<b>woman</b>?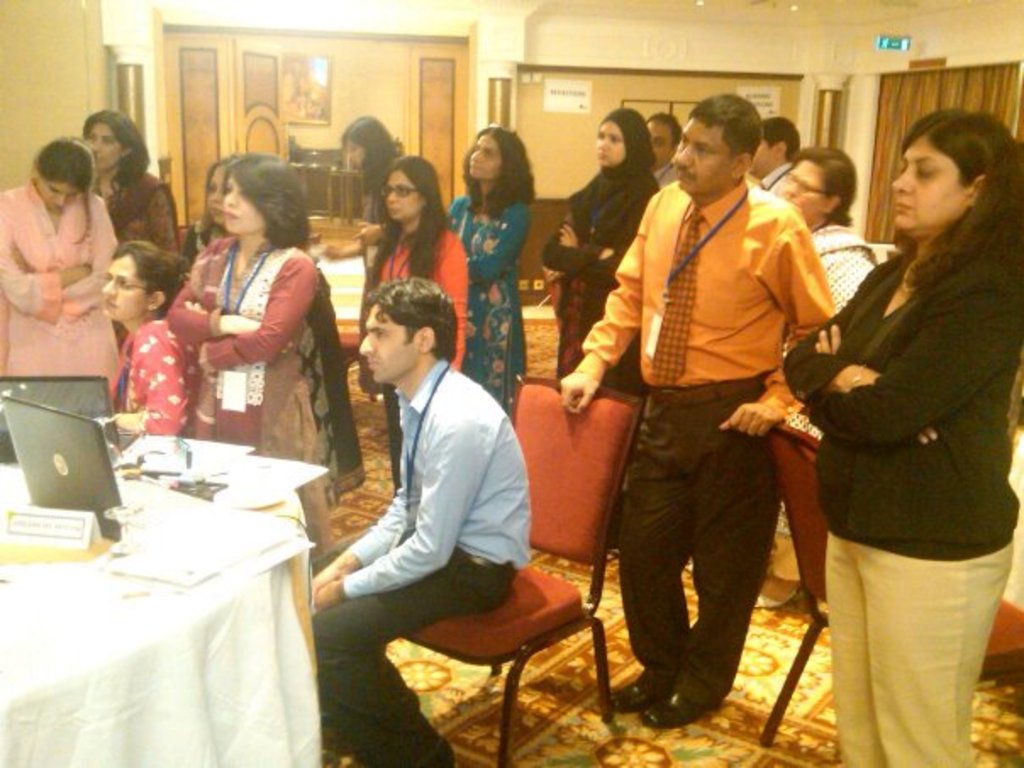
BBox(442, 131, 536, 407)
